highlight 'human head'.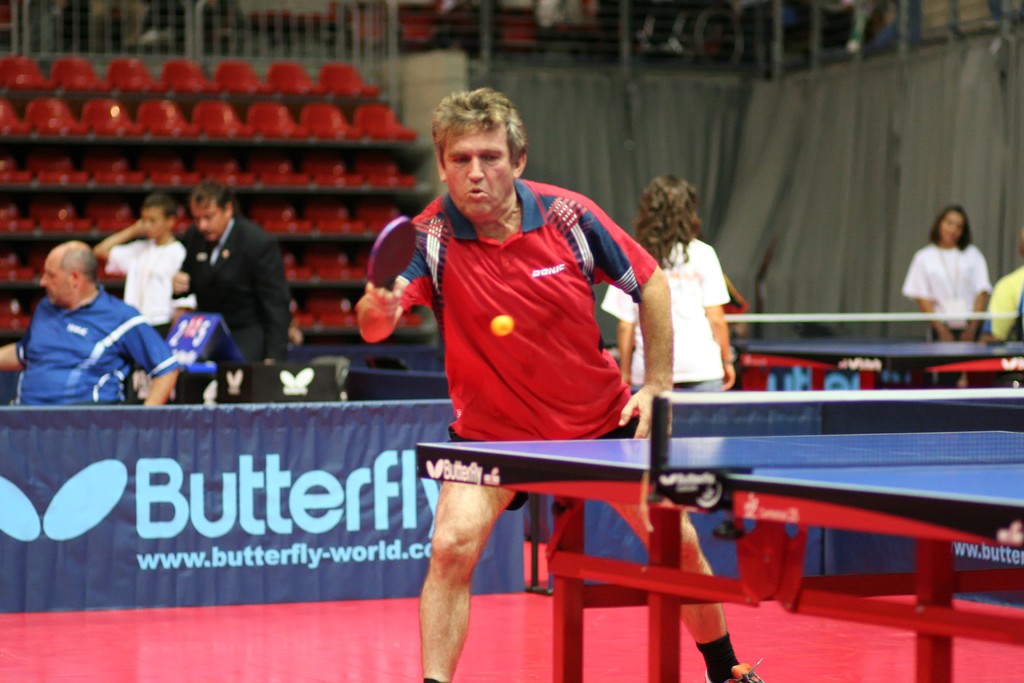
Highlighted region: box=[186, 181, 236, 242].
